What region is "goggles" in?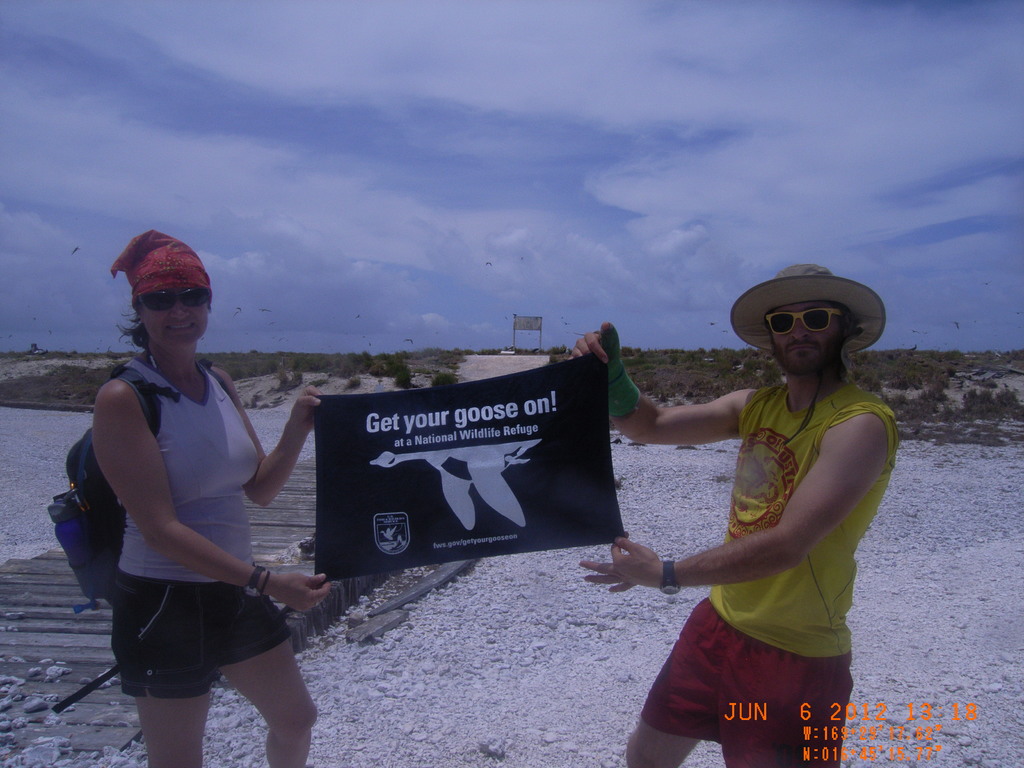
{"x1": 761, "y1": 311, "x2": 839, "y2": 333}.
